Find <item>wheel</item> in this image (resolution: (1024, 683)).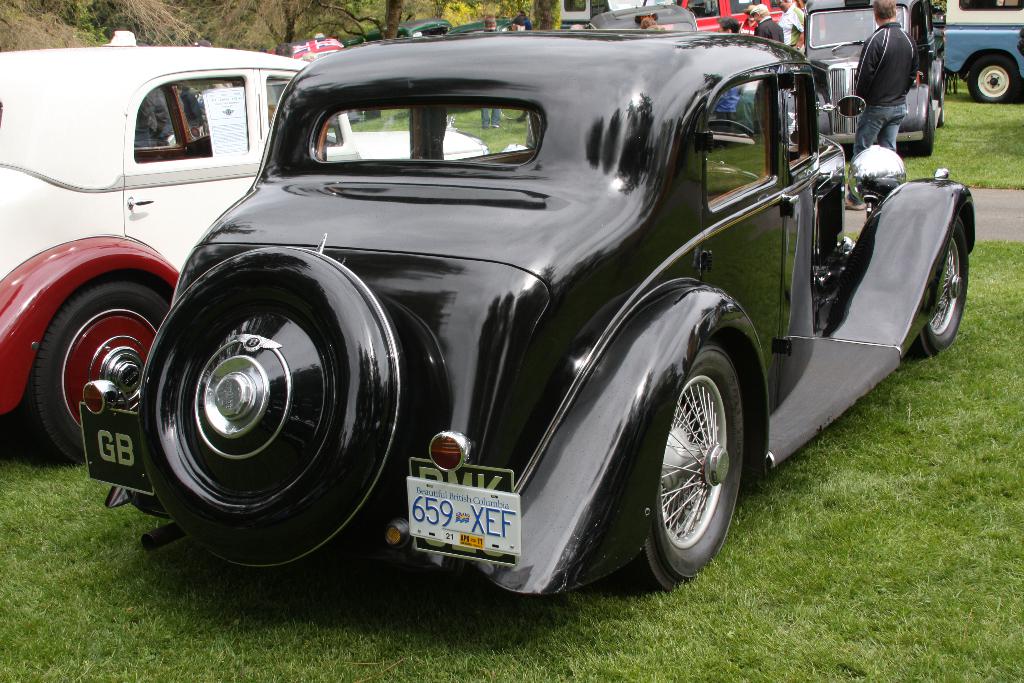
<region>141, 243, 412, 579</region>.
